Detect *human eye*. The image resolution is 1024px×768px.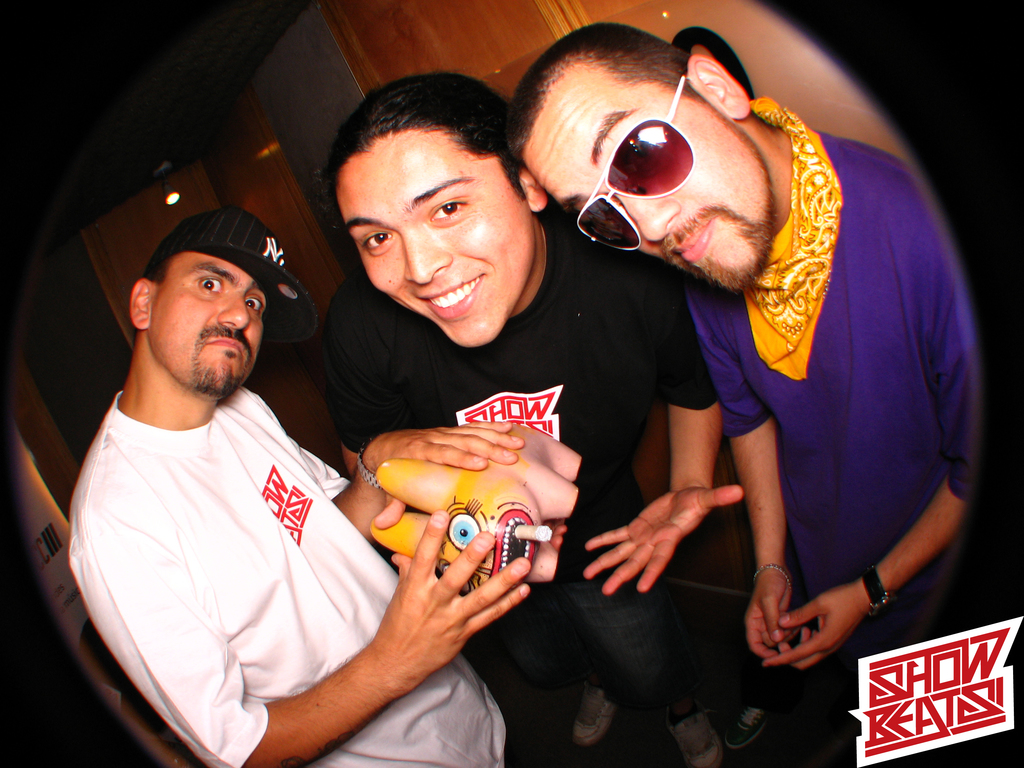
box(626, 141, 650, 172).
